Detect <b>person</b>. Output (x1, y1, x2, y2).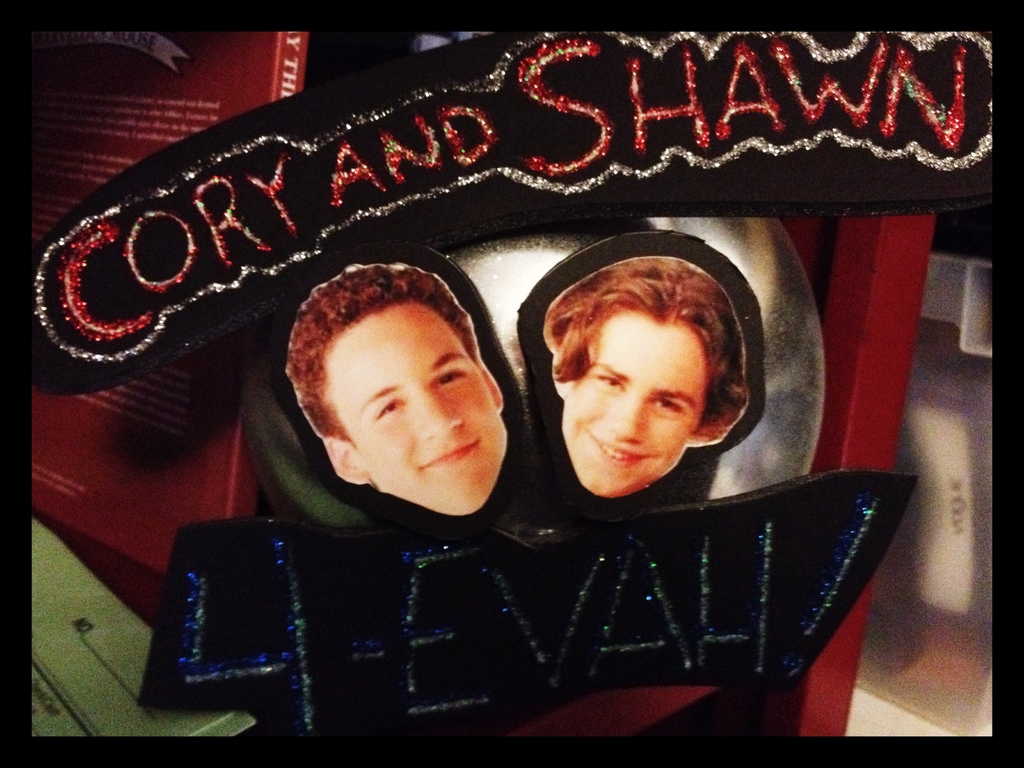
(542, 257, 748, 507).
